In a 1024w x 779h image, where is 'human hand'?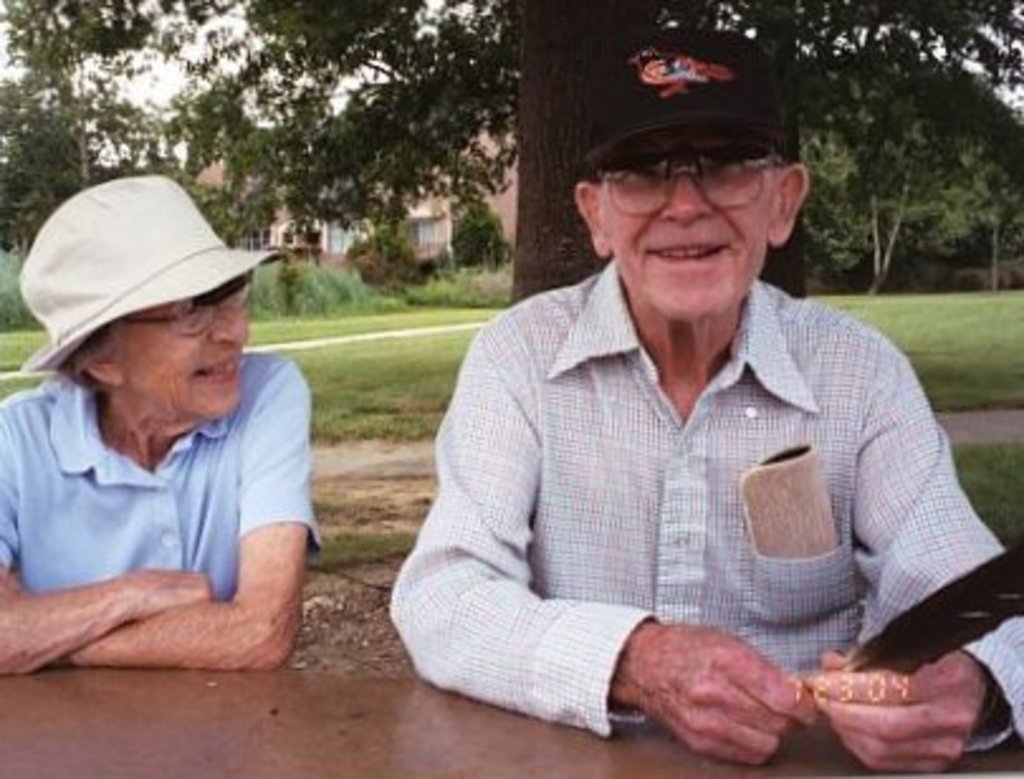
614:627:819:769.
